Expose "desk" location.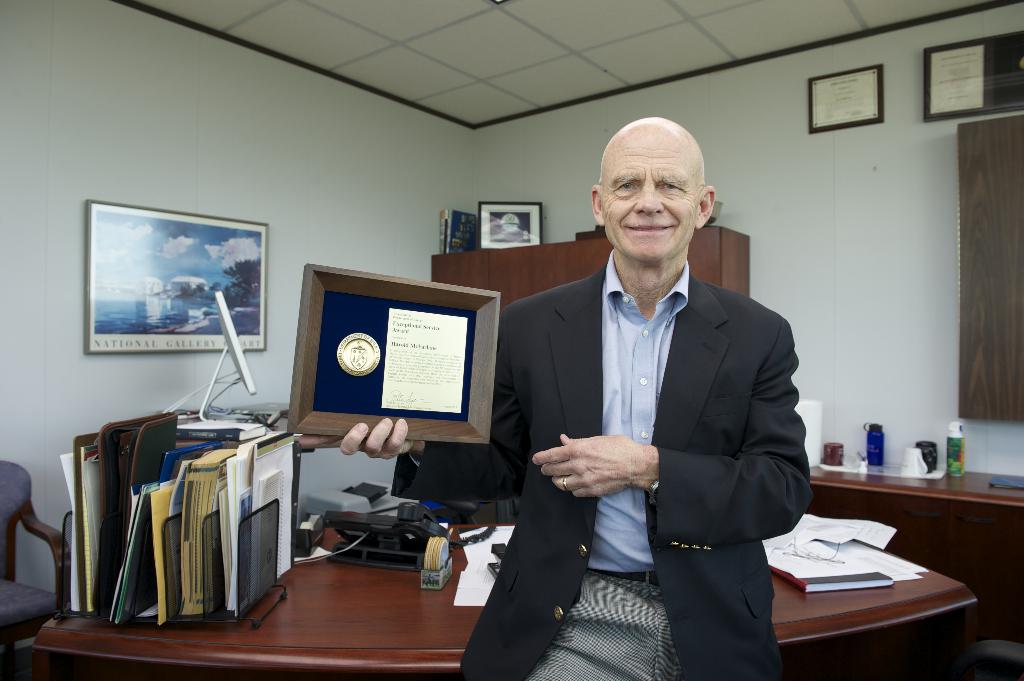
Exposed at locate(31, 524, 978, 680).
